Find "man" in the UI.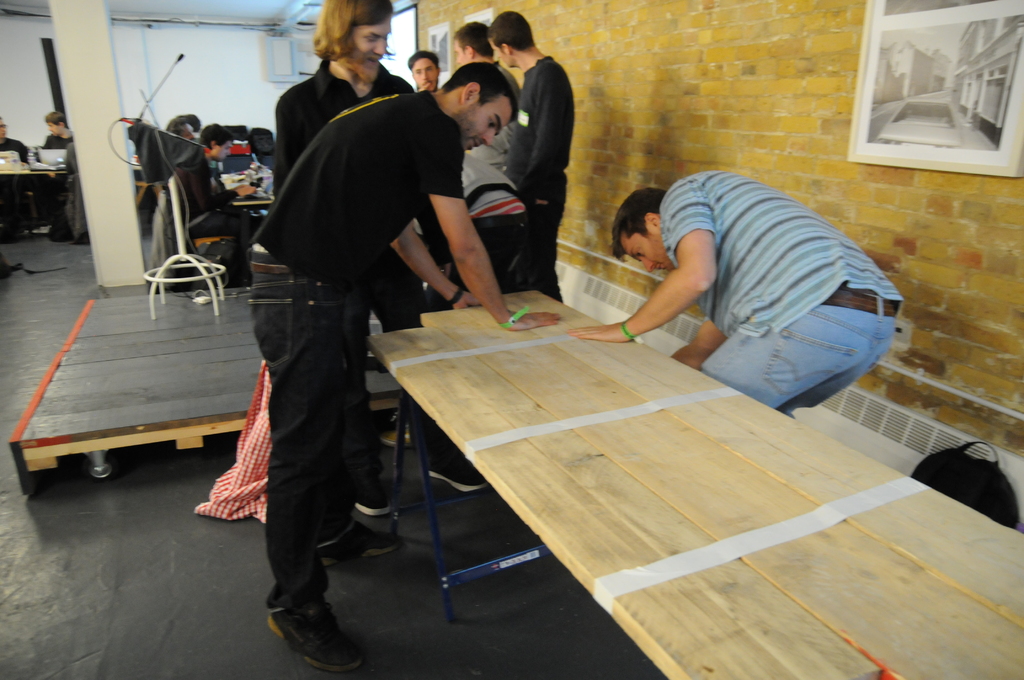
UI element at (486,12,579,298).
